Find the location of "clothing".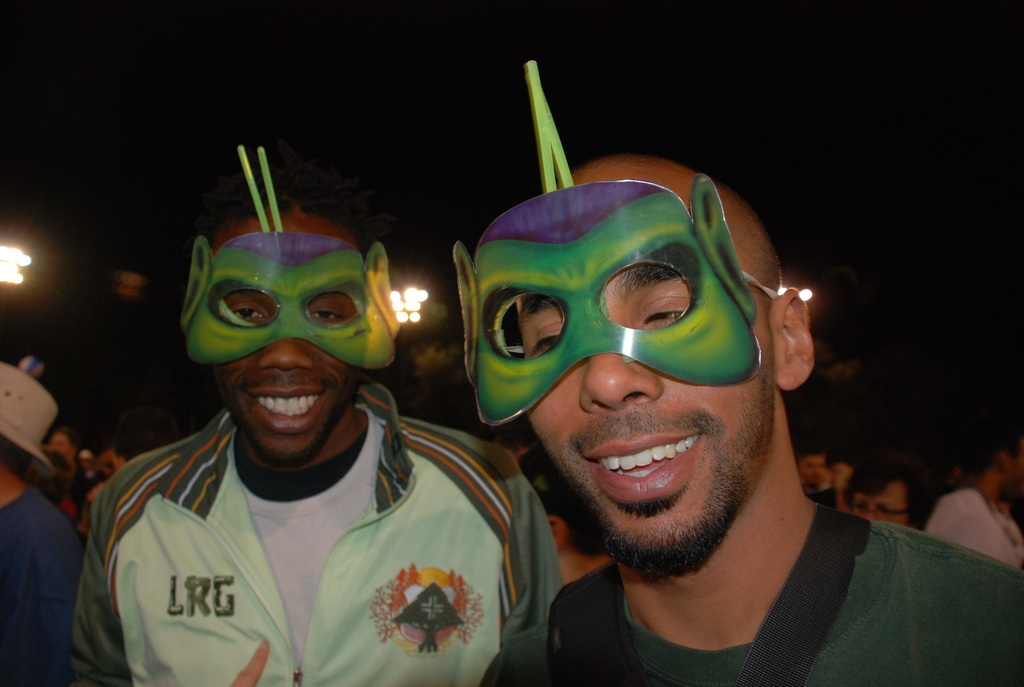
Location: bbox=[486, 505, 1023, 686].
